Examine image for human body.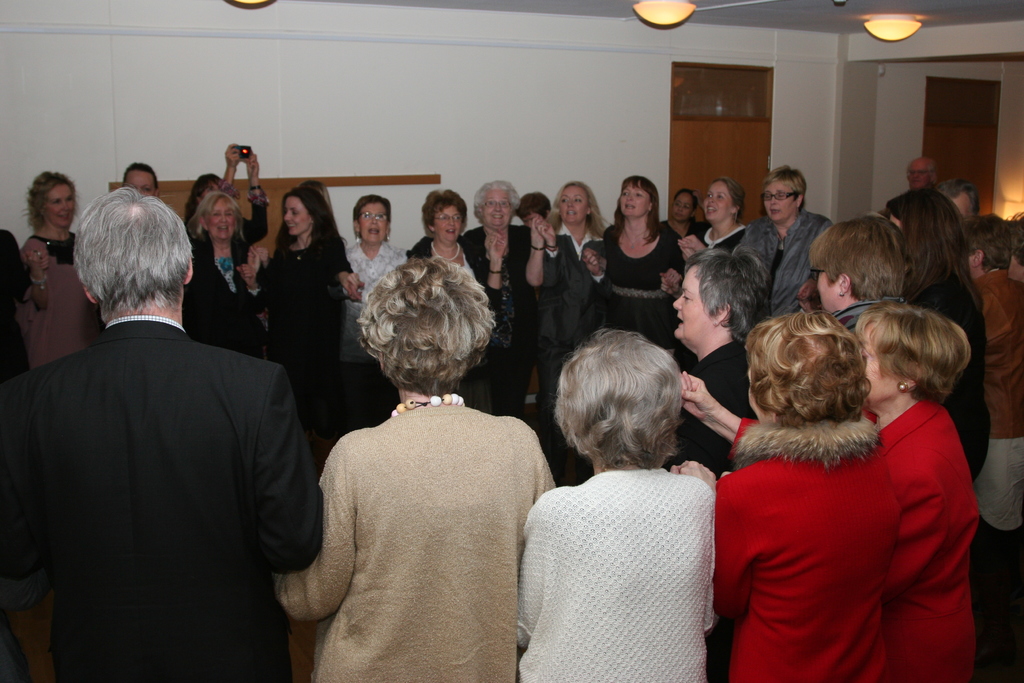
Examination result: crop(0, 186, 315, 682).
